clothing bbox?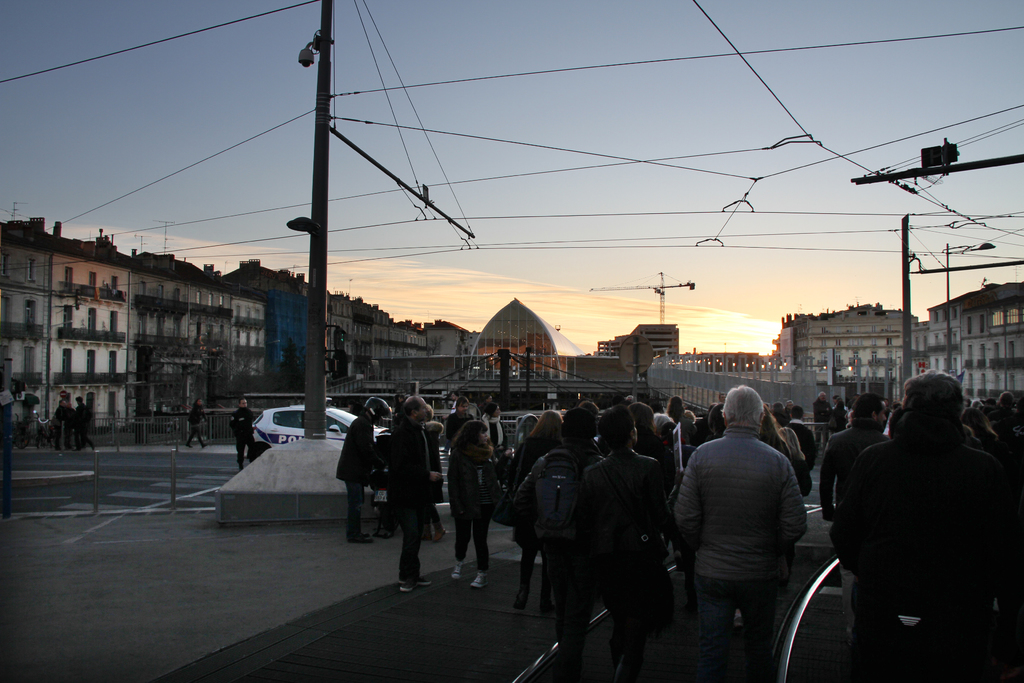
l=579, t=454, r=680, b=671
